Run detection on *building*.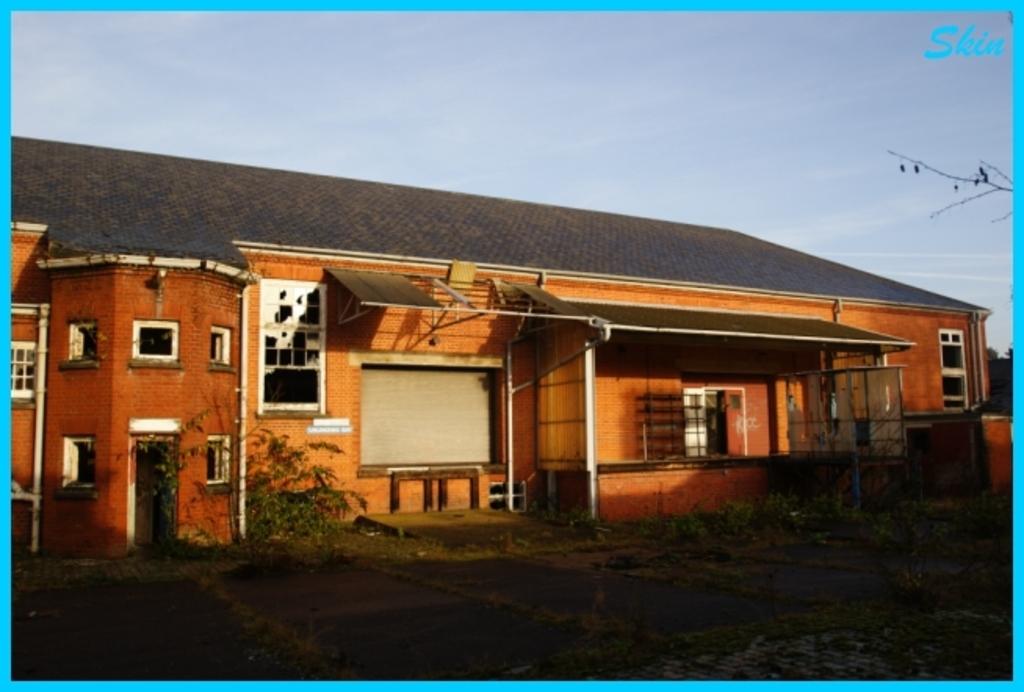
Result: locate(8, 132, 1011, 559).
